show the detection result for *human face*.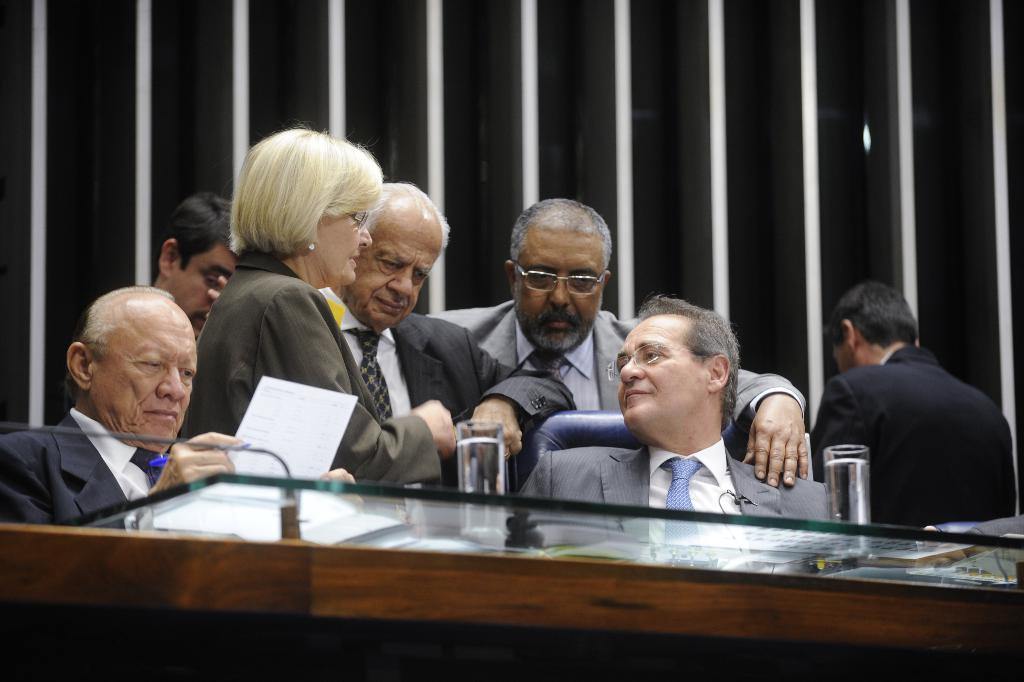
x1=348 y1=218 x2=439 y2=326.
